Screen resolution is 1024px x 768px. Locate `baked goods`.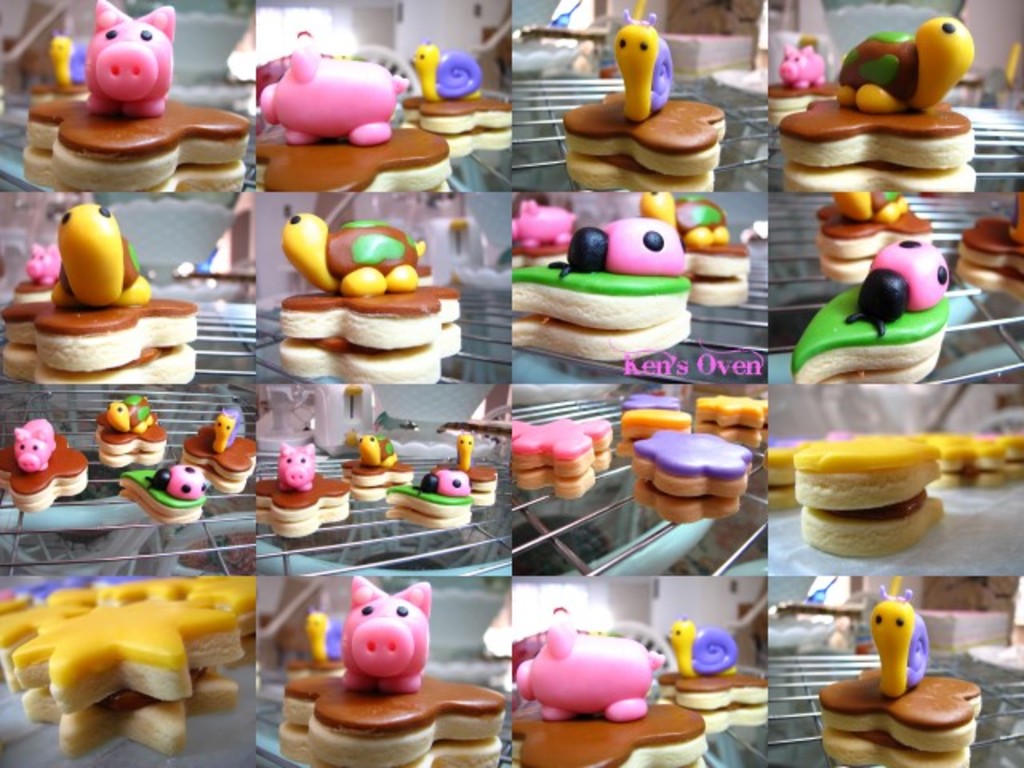
crop(182, 400, 264, 488).
